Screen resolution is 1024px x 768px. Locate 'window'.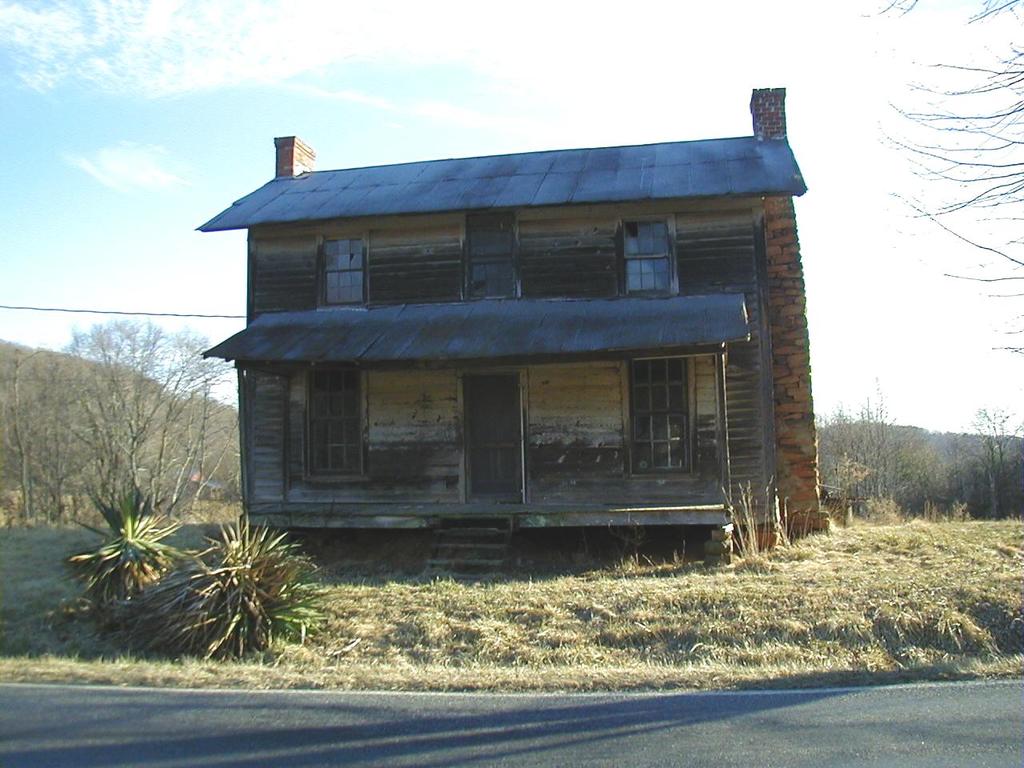
[x1=462, y1=211, x2=519, y2=303].
